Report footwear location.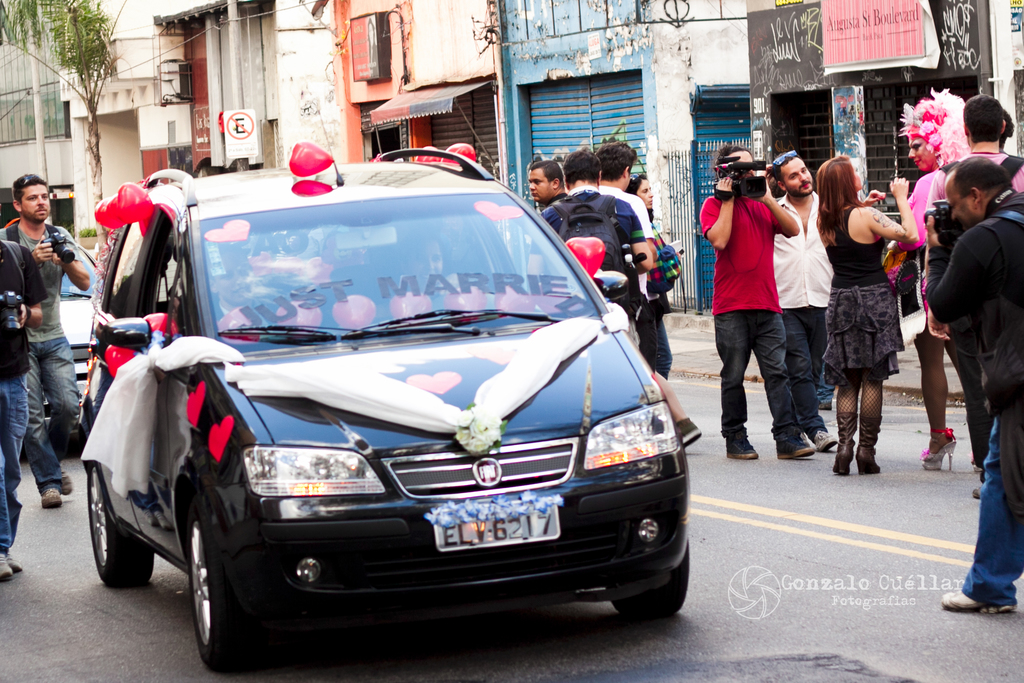
Report: [x1=0, y1=551, x2=8, y2=588].
